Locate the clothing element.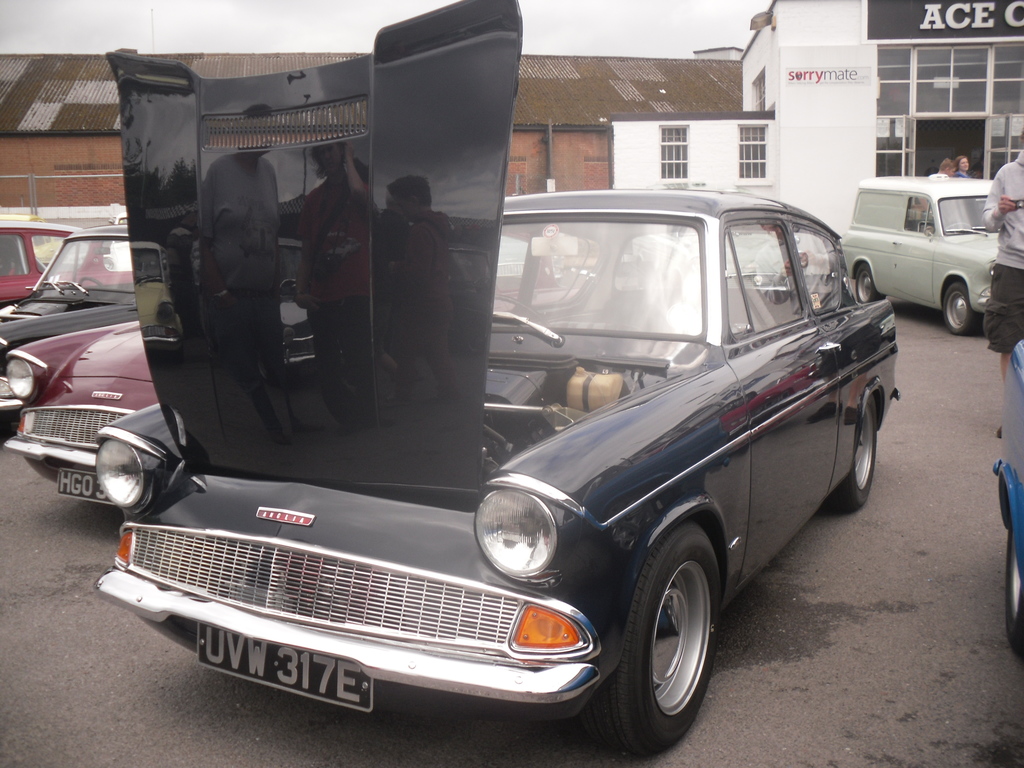
Element bbox: 955/172/972/180.
